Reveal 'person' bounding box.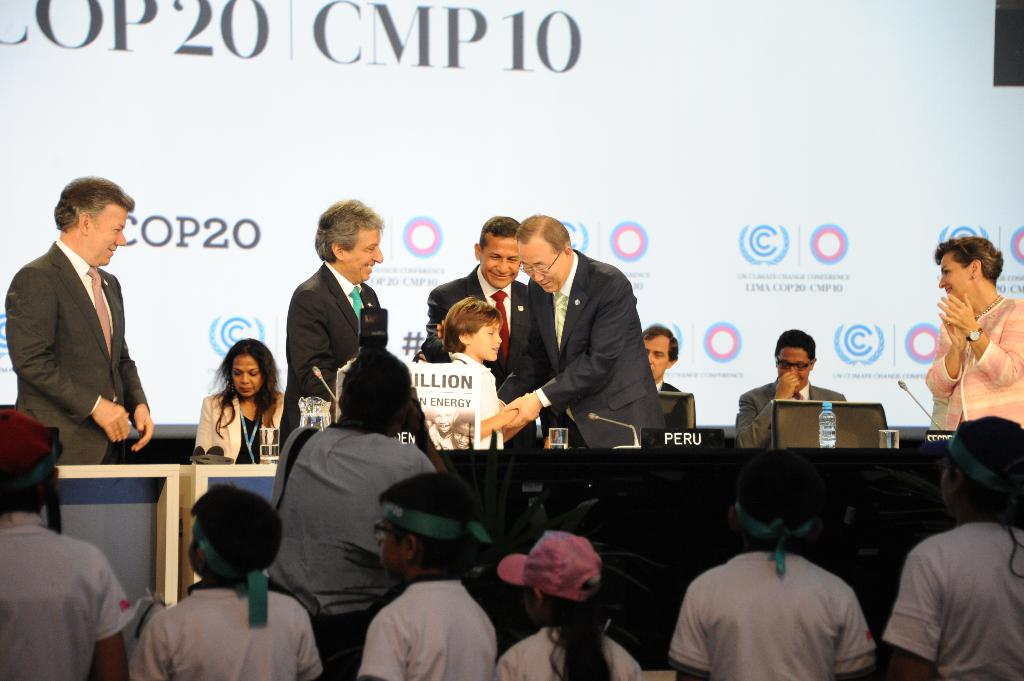
Revealed: (417,212,551,442).
